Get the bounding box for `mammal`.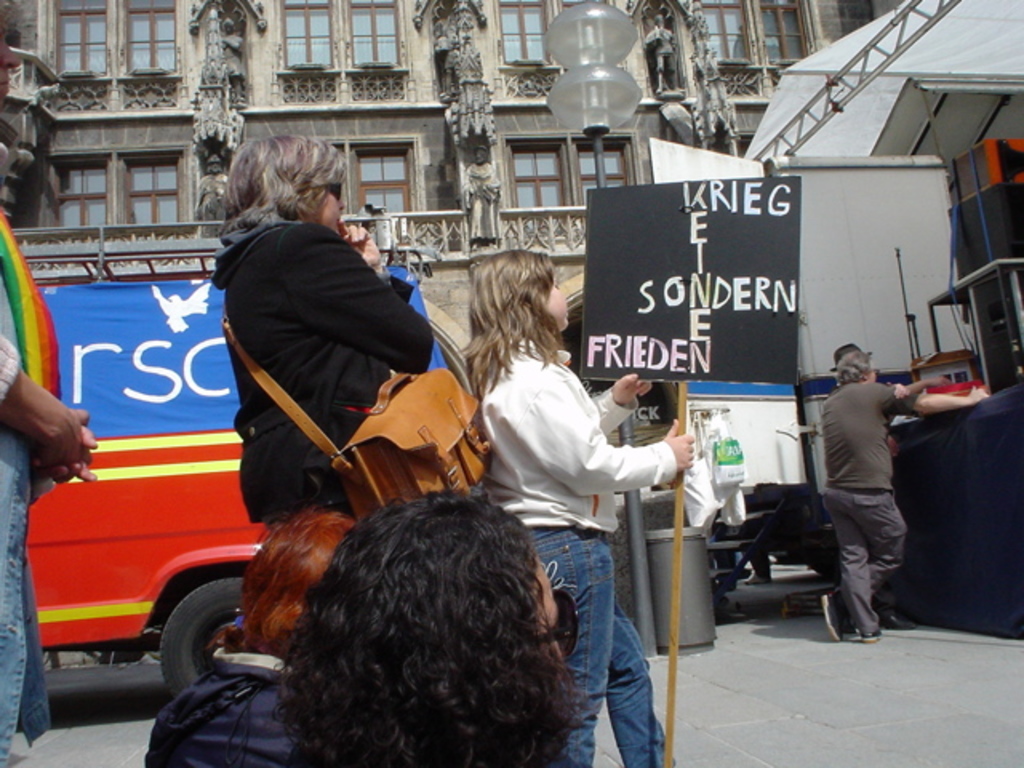
bbox=[821, 349, 990, 646].
